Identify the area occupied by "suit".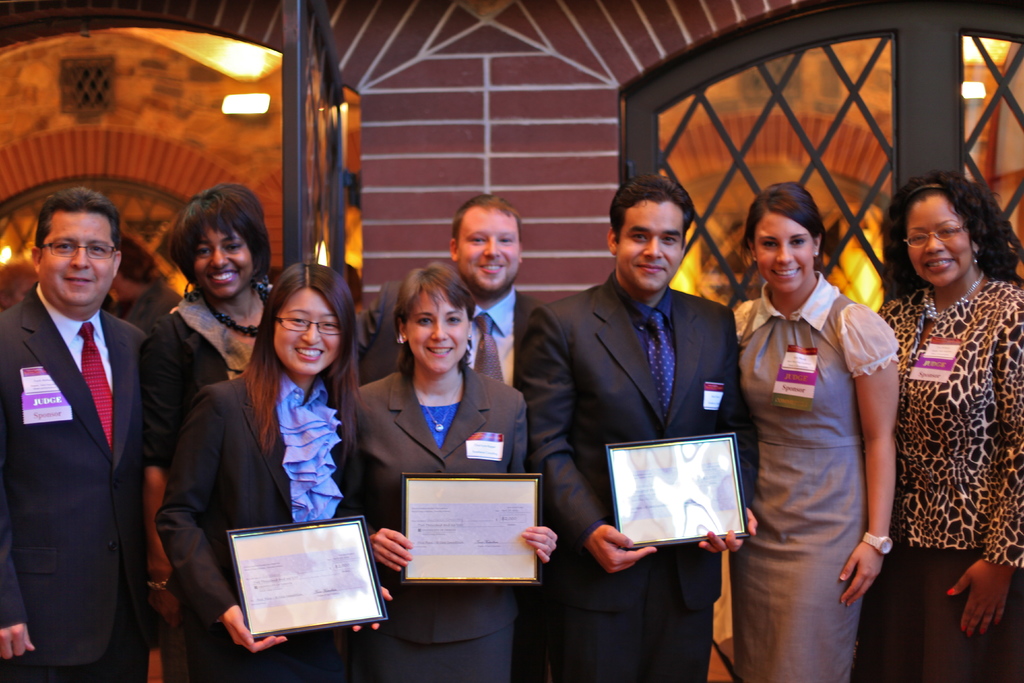
Area: Rect(154, 367, 369, 680).
